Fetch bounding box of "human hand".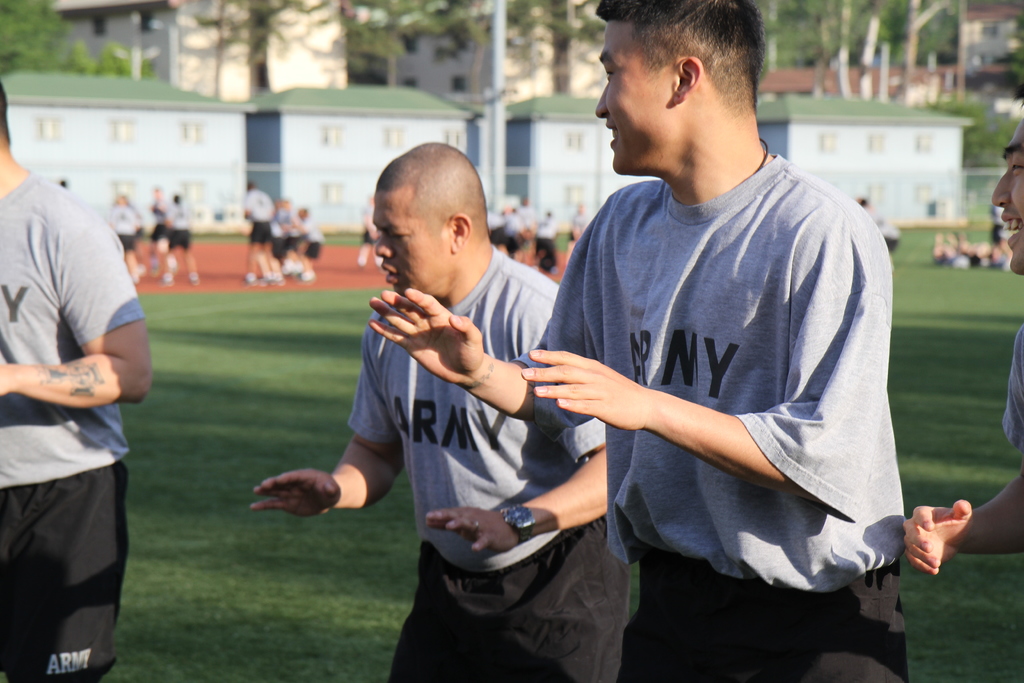
Bbox: left=0, top=363, right=7, bottom=399.
